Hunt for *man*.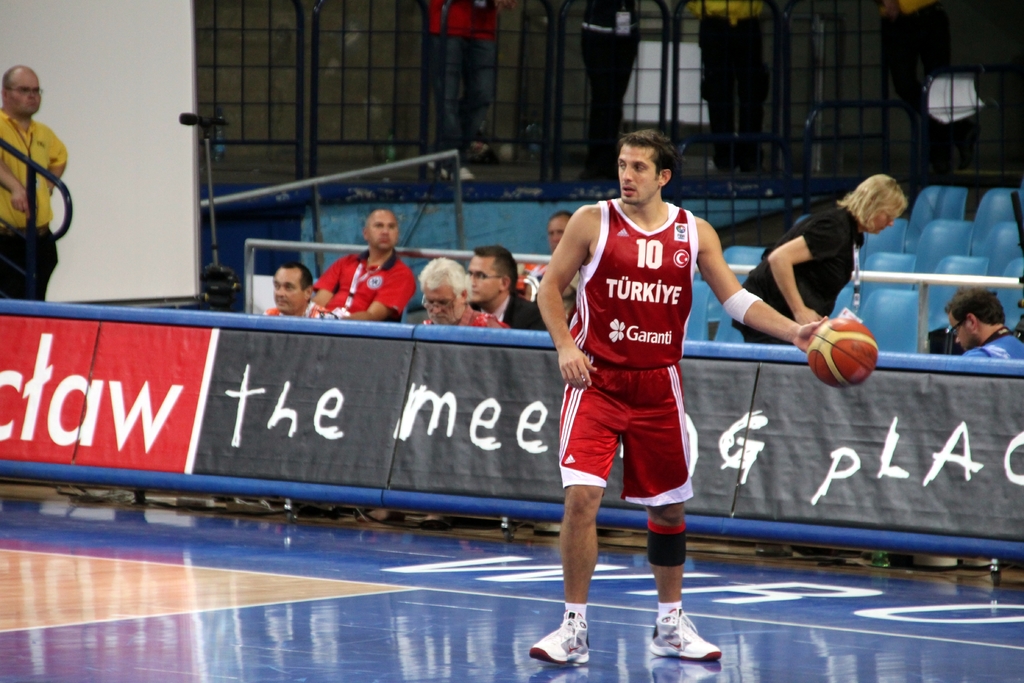
Hunted down at select_region(0, 63, 63, 306).
